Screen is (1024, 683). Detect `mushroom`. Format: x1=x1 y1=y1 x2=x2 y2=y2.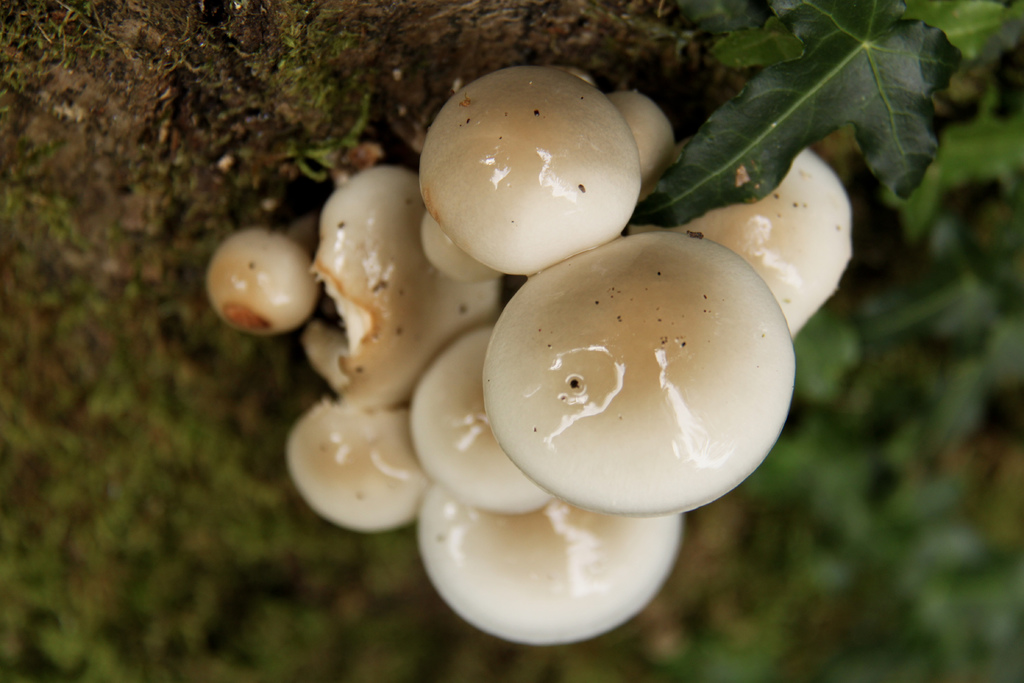
x1=400 y1=204 x2=516 y2=297.
